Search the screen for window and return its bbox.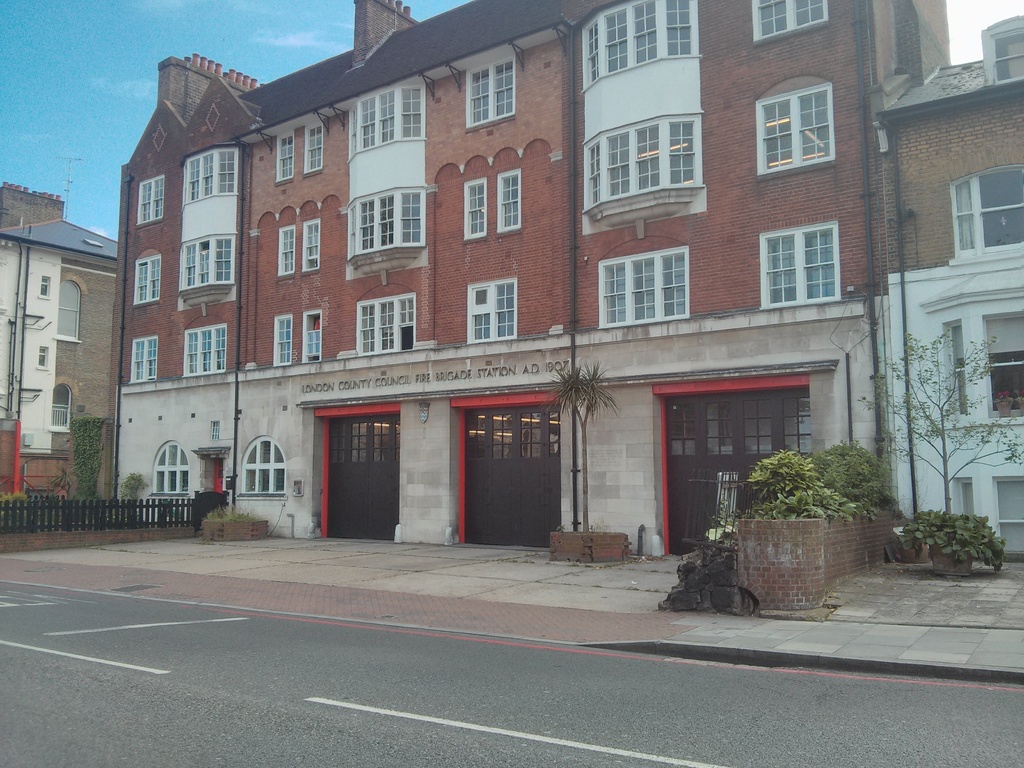
Found: (597, 244, 690, 330).
